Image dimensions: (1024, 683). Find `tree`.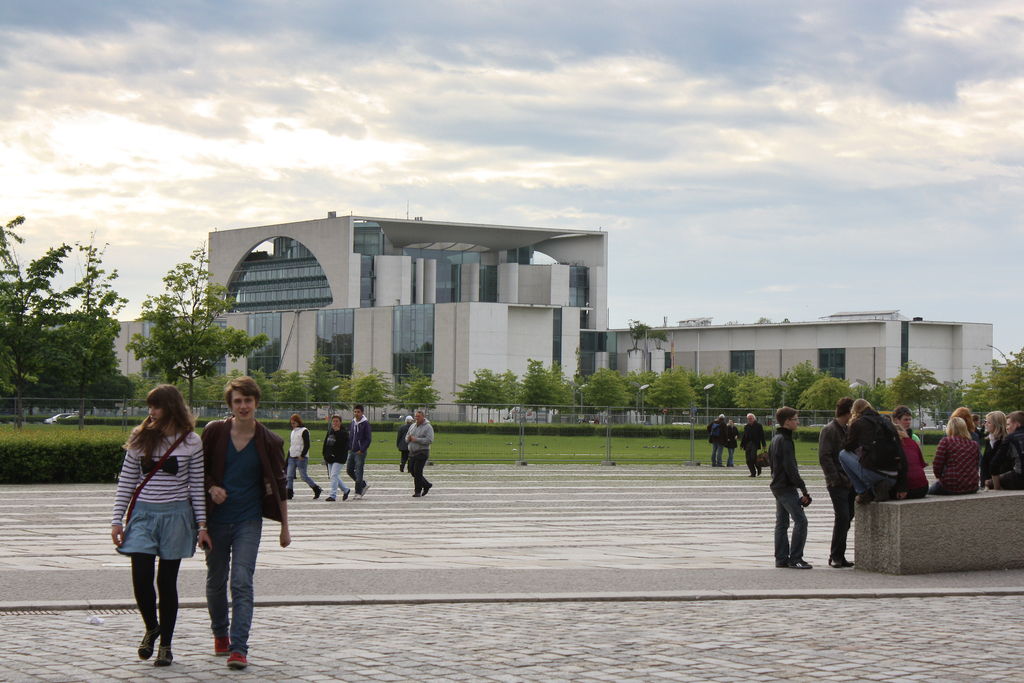
box=[883, 364, 943, 419].
